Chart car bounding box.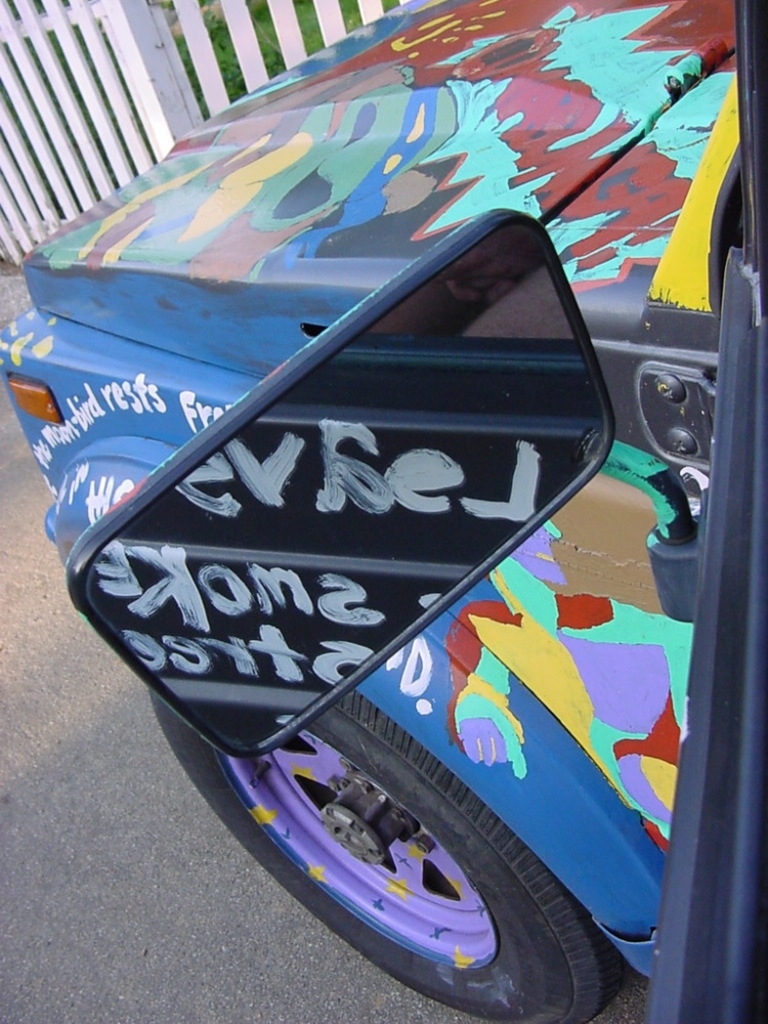
Charted: (0,0,767,1023).
